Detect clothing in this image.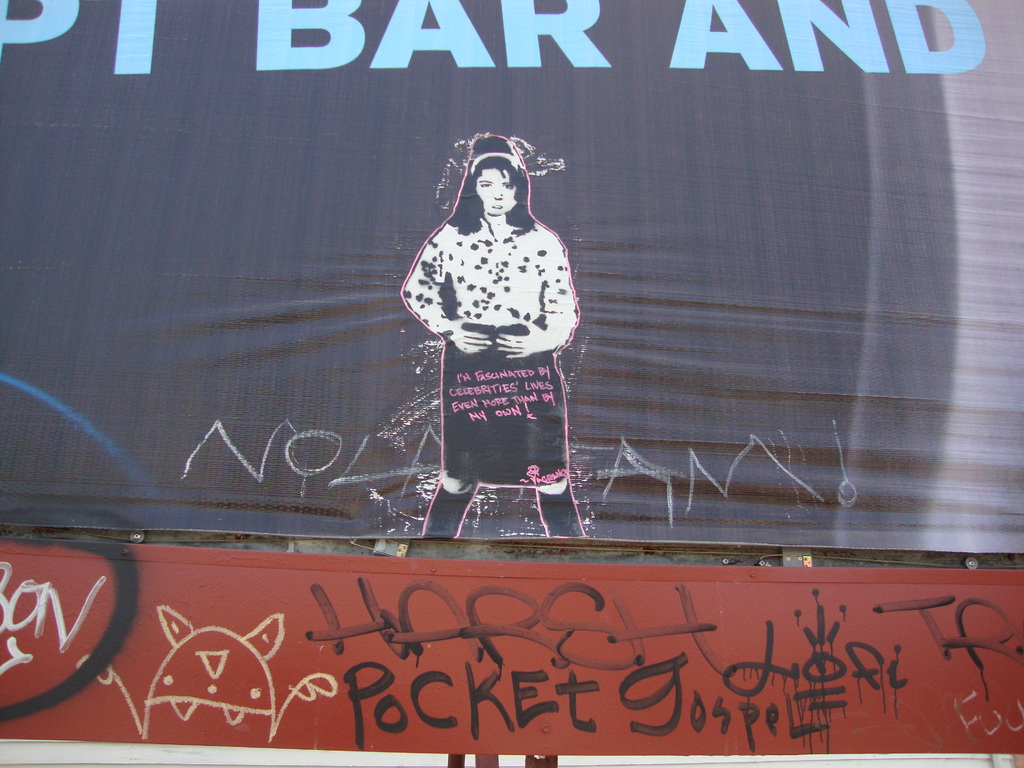
Detection: (left=405, top=152, right=593, bottom=462).
